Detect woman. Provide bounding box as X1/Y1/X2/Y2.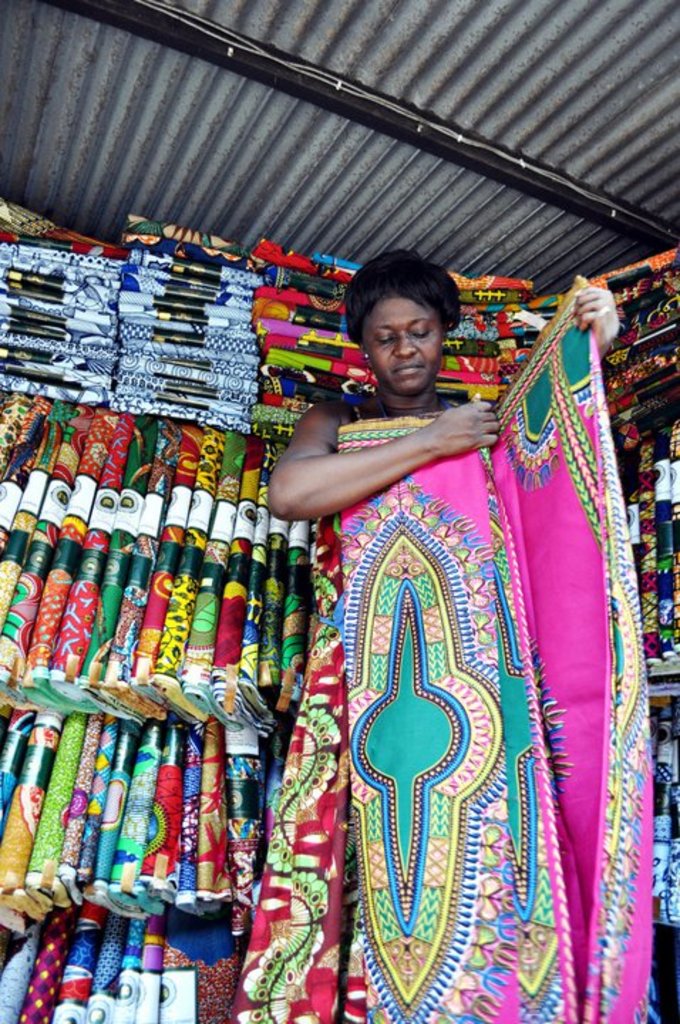
232/245/613/1023.
